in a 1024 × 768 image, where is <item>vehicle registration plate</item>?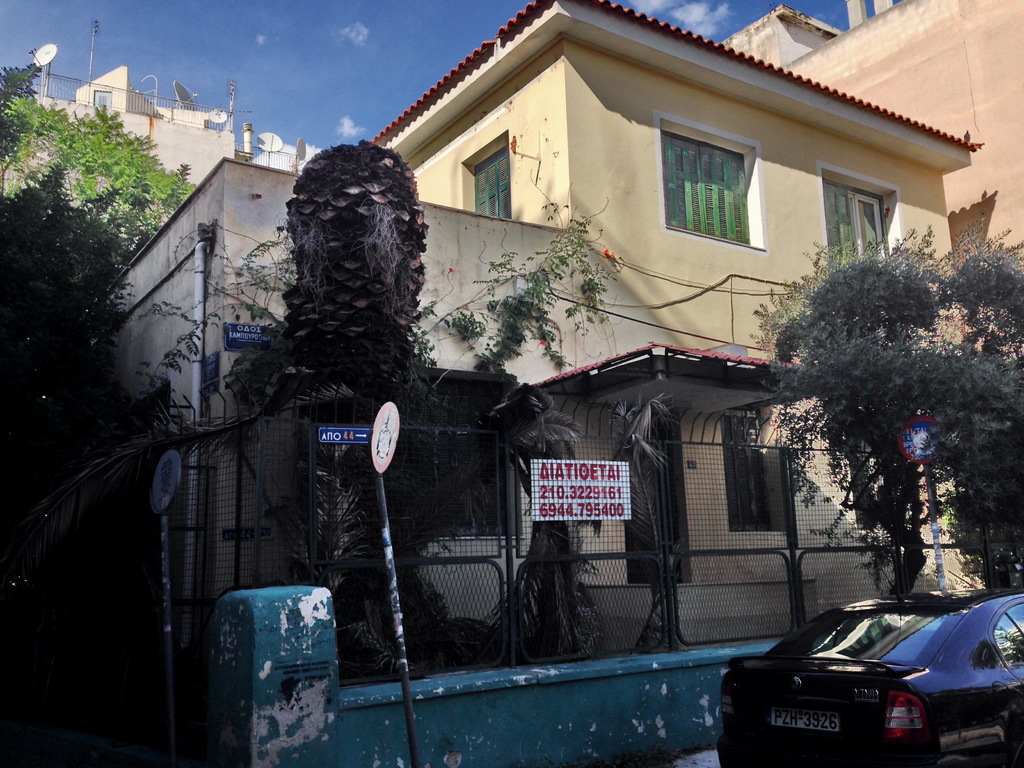
Rect(765, 707, 839, 728).
